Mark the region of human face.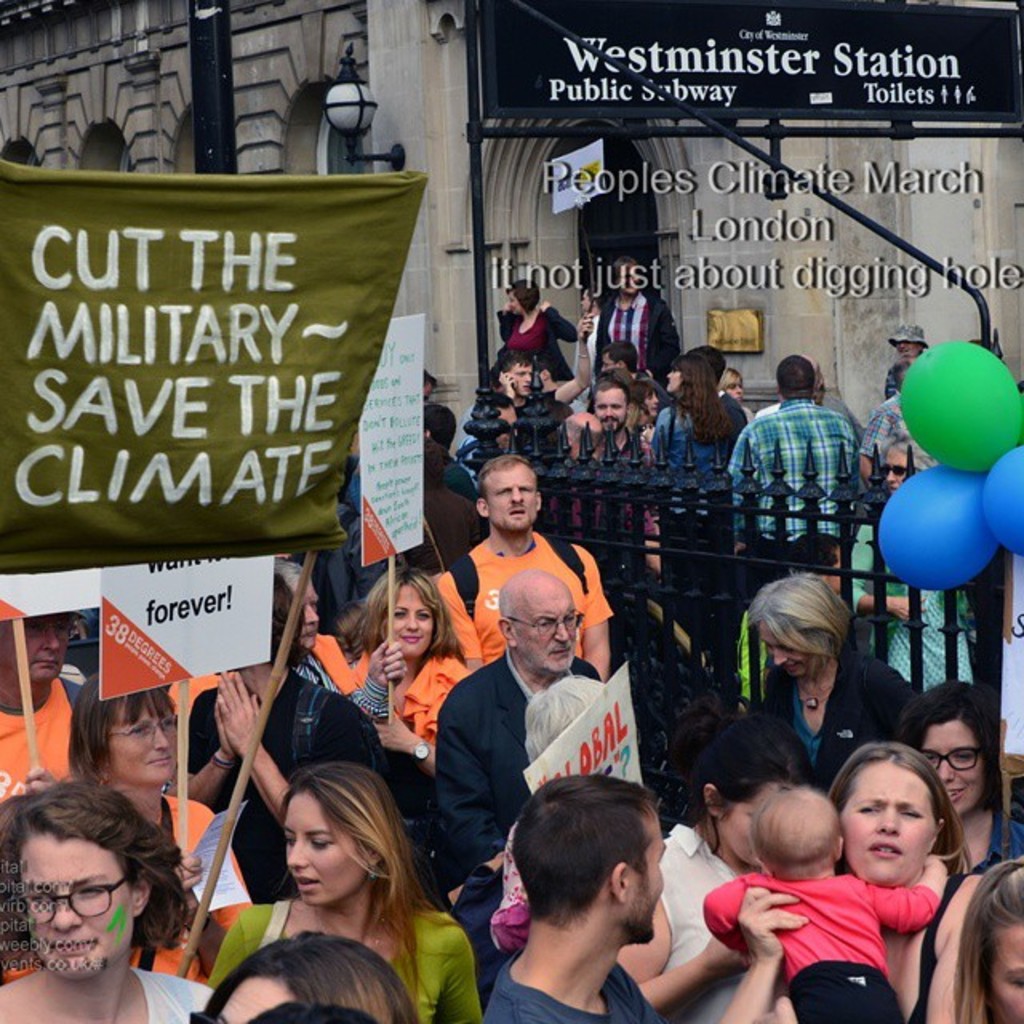
Region: [left=106, top=694, right=174, bottom=781].
